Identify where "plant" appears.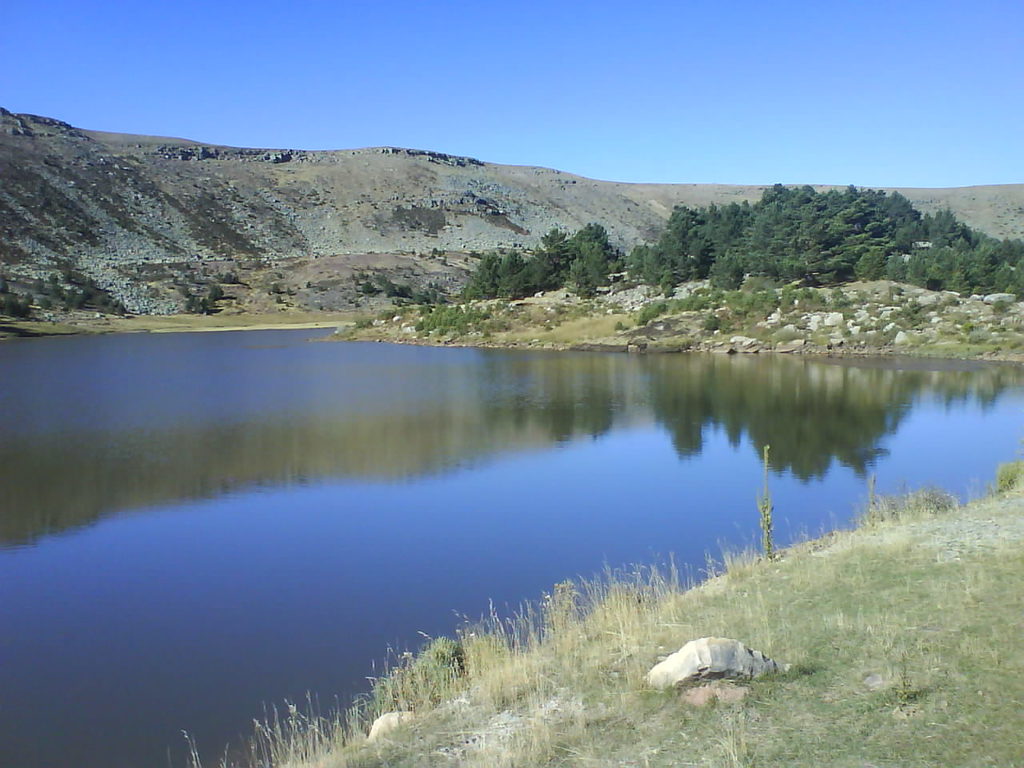
Appears at [left=284, top=286, right=286, bottom=298].
